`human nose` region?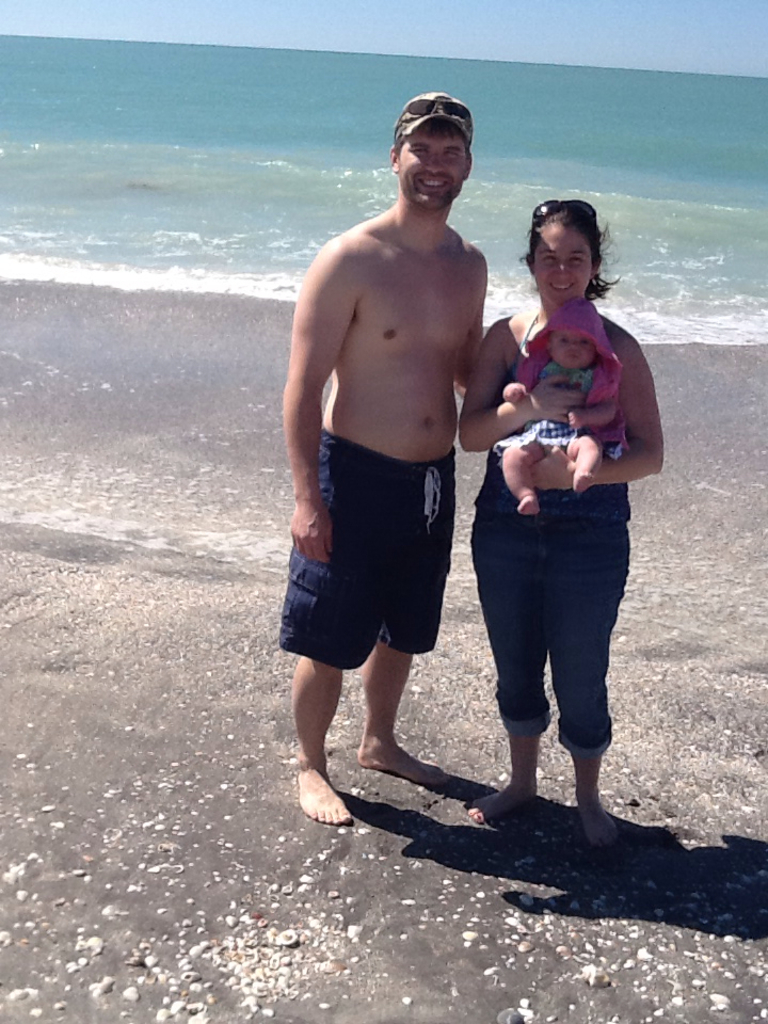
region(561, 339, 579, 351)
